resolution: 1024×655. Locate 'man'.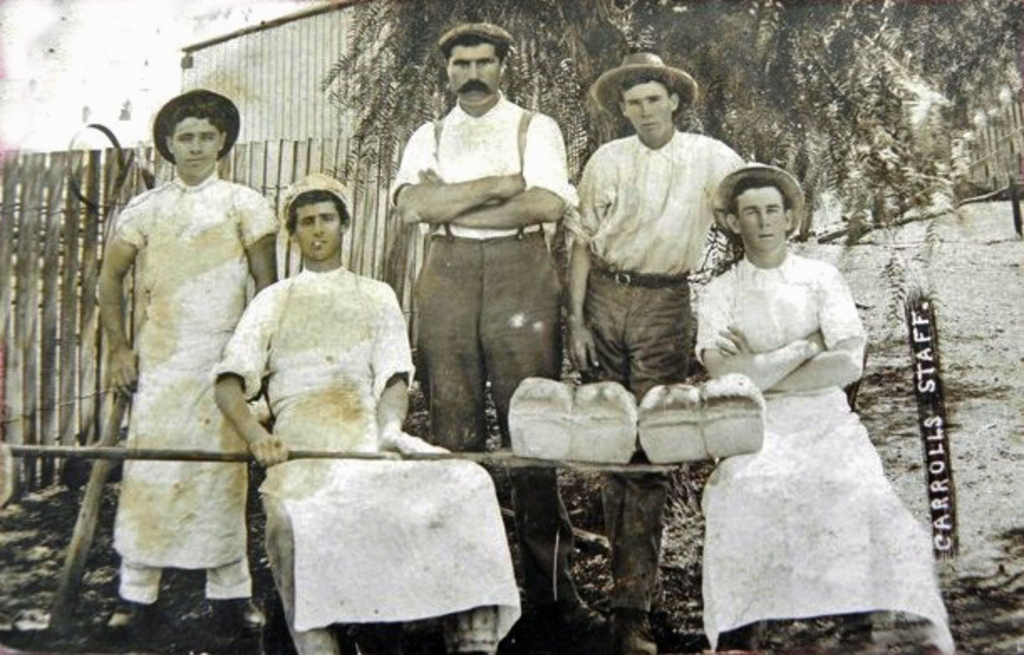
Rect(556, 47, 749, 653).
